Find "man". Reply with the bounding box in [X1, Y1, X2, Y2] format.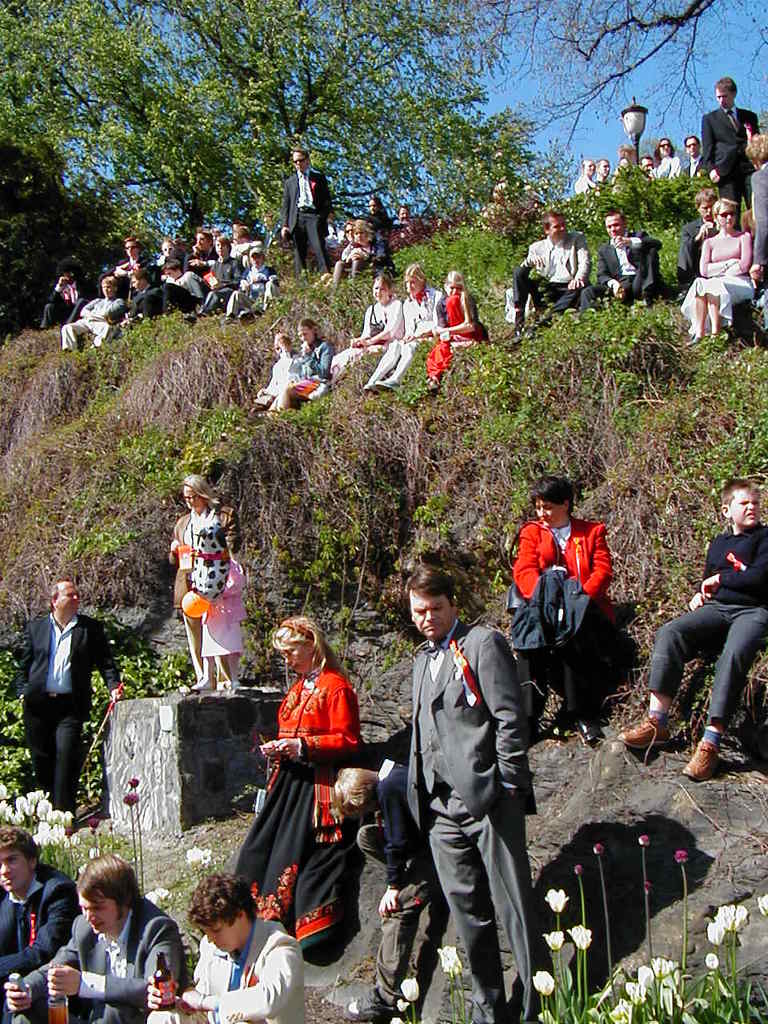
[577, 212, 669, 314].
